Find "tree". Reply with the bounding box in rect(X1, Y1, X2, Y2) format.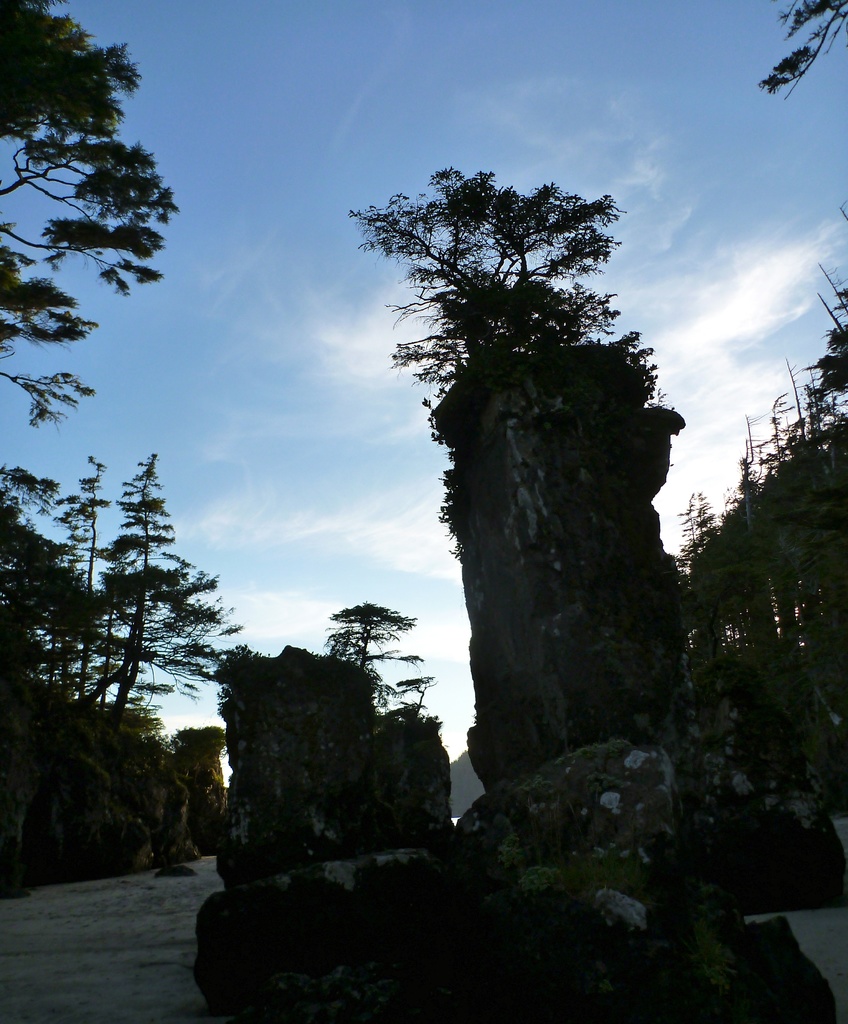
rect(387, 168, 687, 426).
